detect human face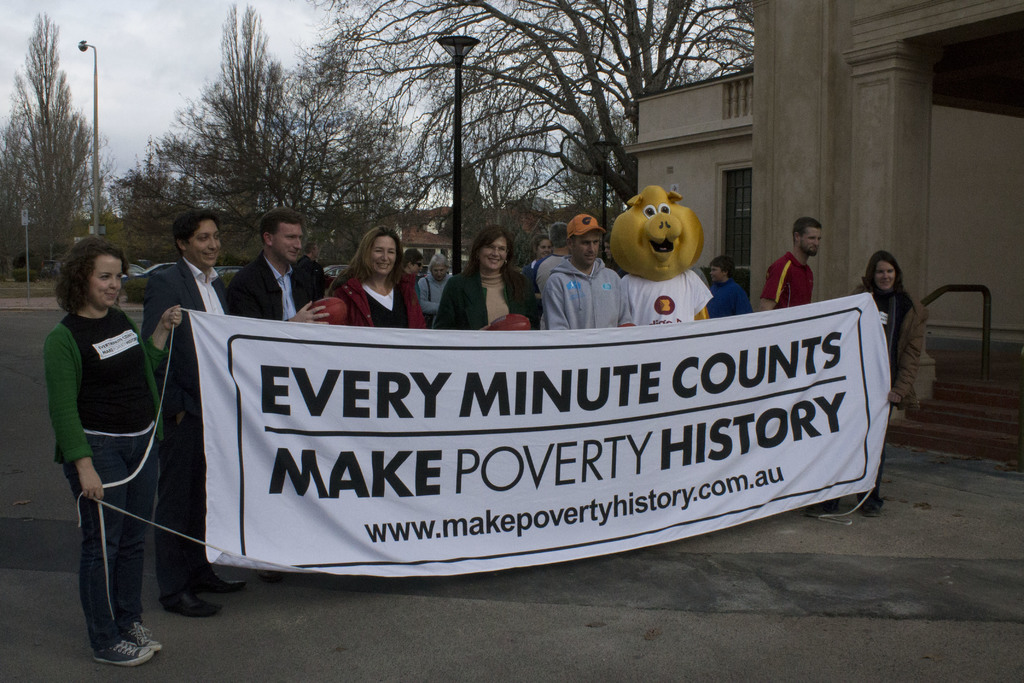
BBox(87, 254, 121, 311)
